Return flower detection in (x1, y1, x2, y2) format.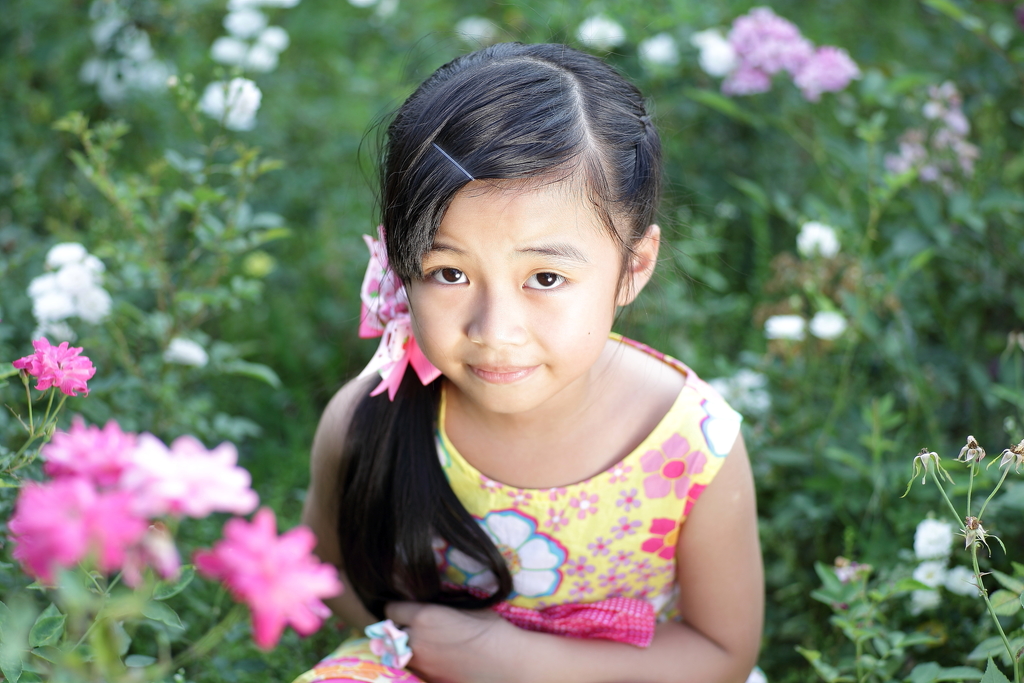
(810, 308, 847, 342).
